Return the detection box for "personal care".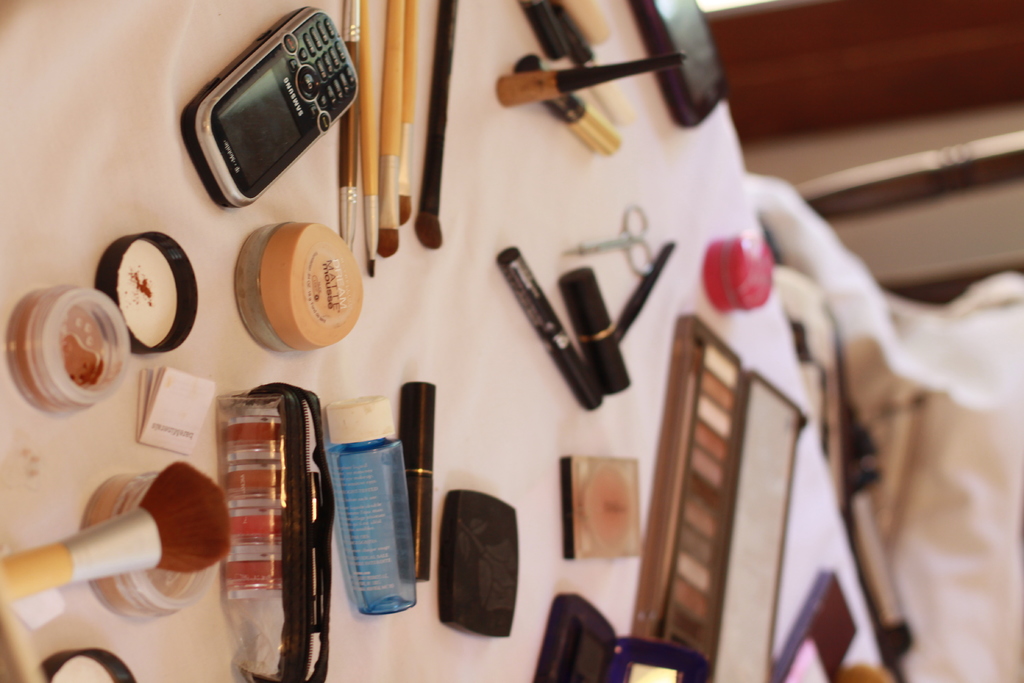
Rect(236, 222, 363, 352).
